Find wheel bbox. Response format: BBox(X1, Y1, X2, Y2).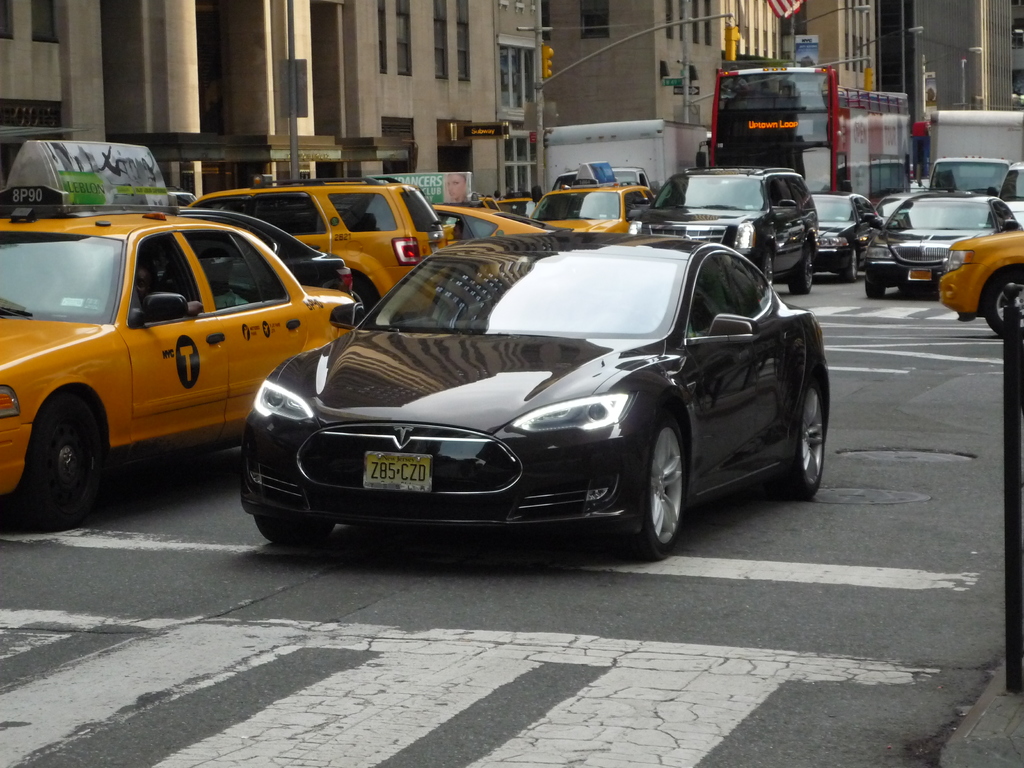
BBox(250, 513, 331, 540).
